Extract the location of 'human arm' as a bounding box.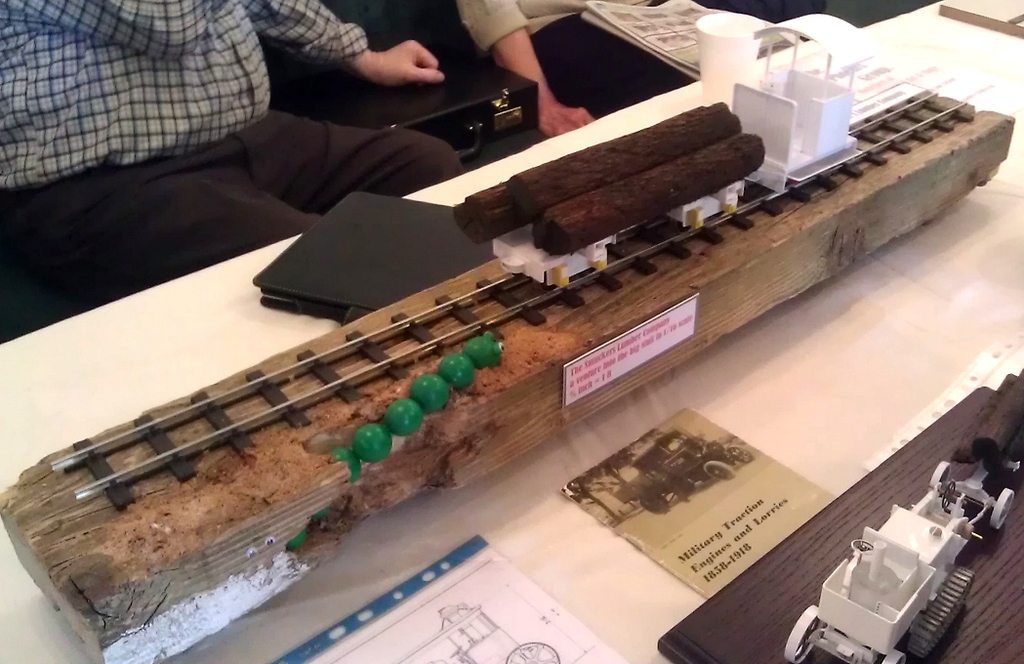
detection(248, 0, 450, 86).
